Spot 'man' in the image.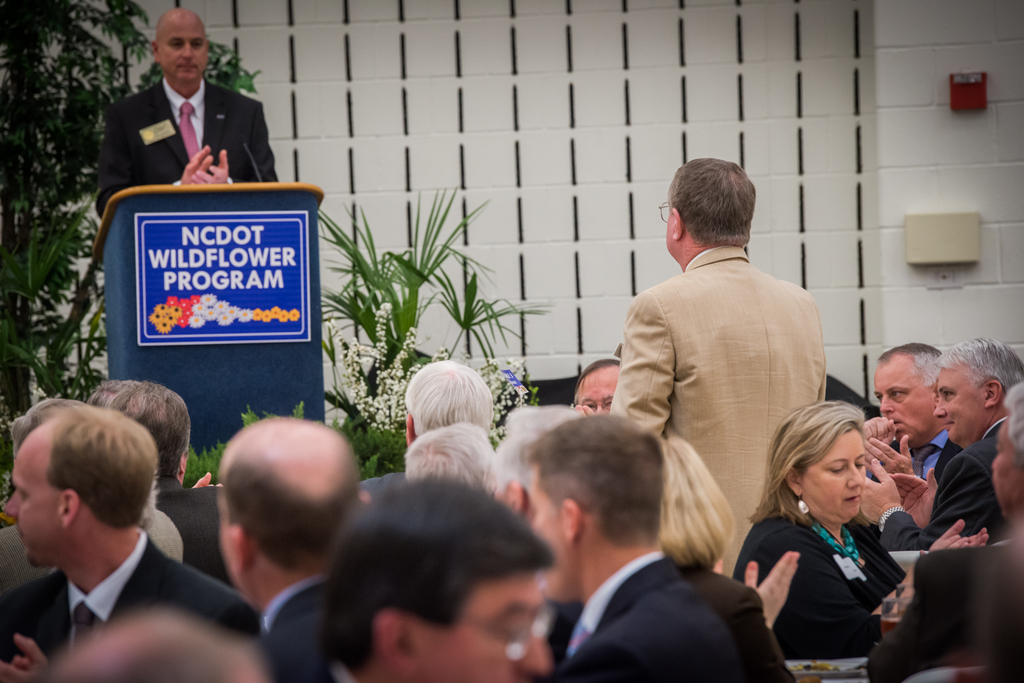
'man' found at 397, 357, 493, 456.
